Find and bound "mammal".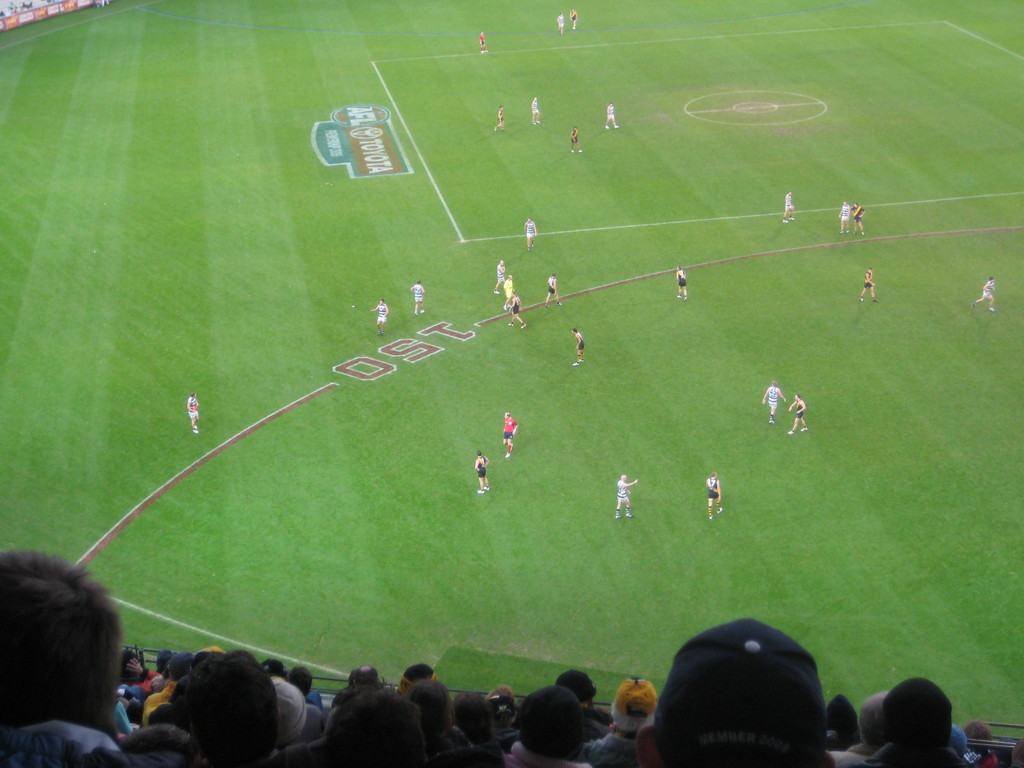
Bound: 851, 205, 864, 232.
